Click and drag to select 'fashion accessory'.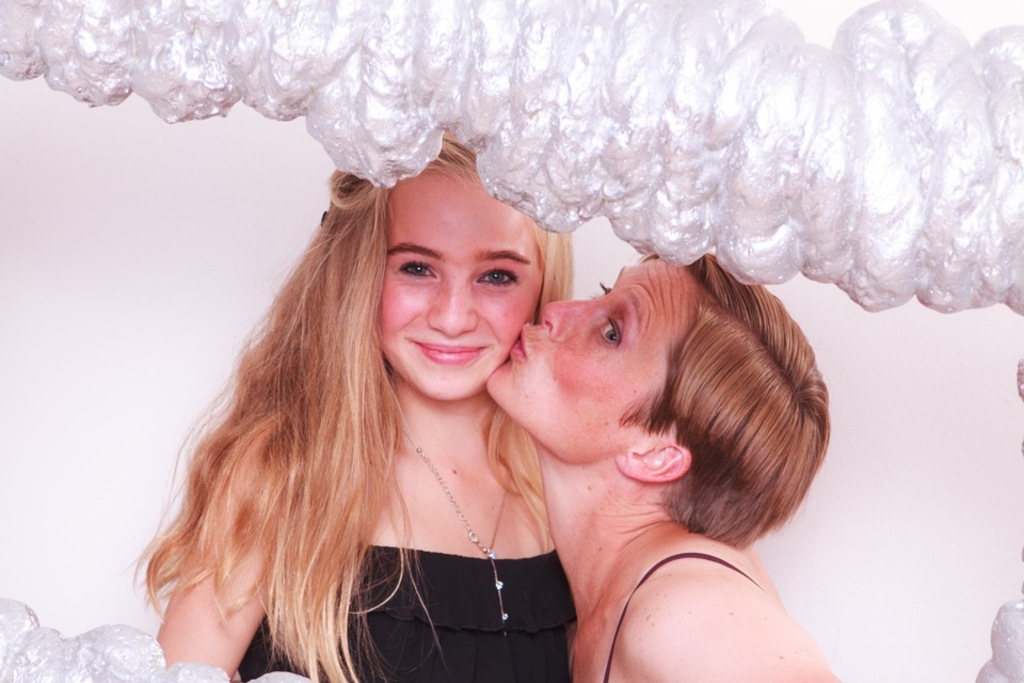
Selection: {"x1": 402, "y1": 422, "x2": 513, "y2": 634}.
